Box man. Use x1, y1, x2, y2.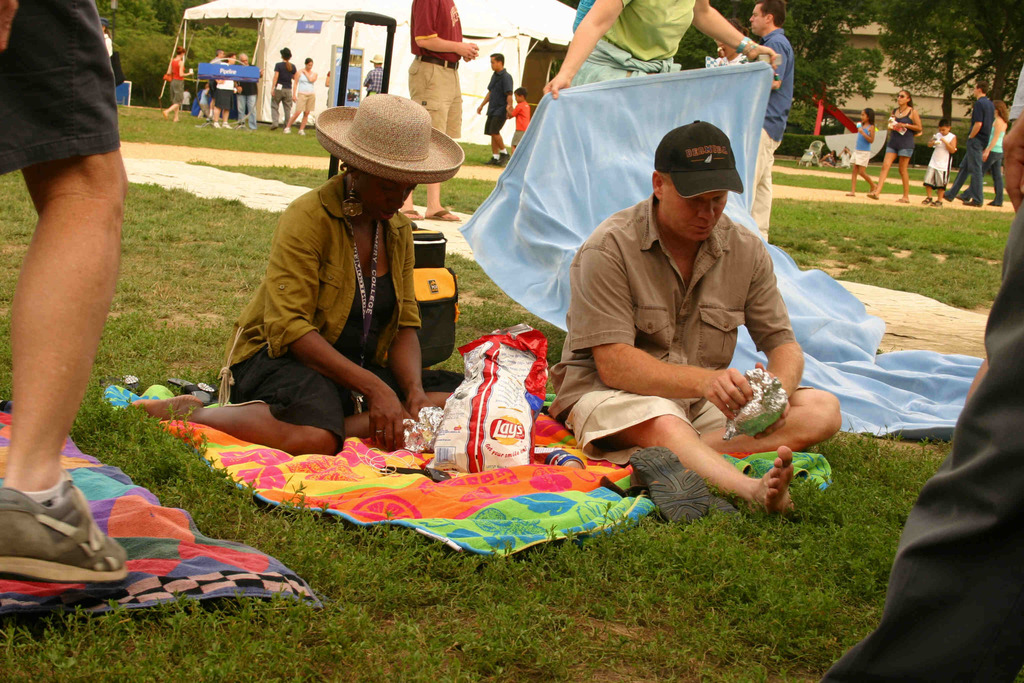
404, 0, 483, 220.
